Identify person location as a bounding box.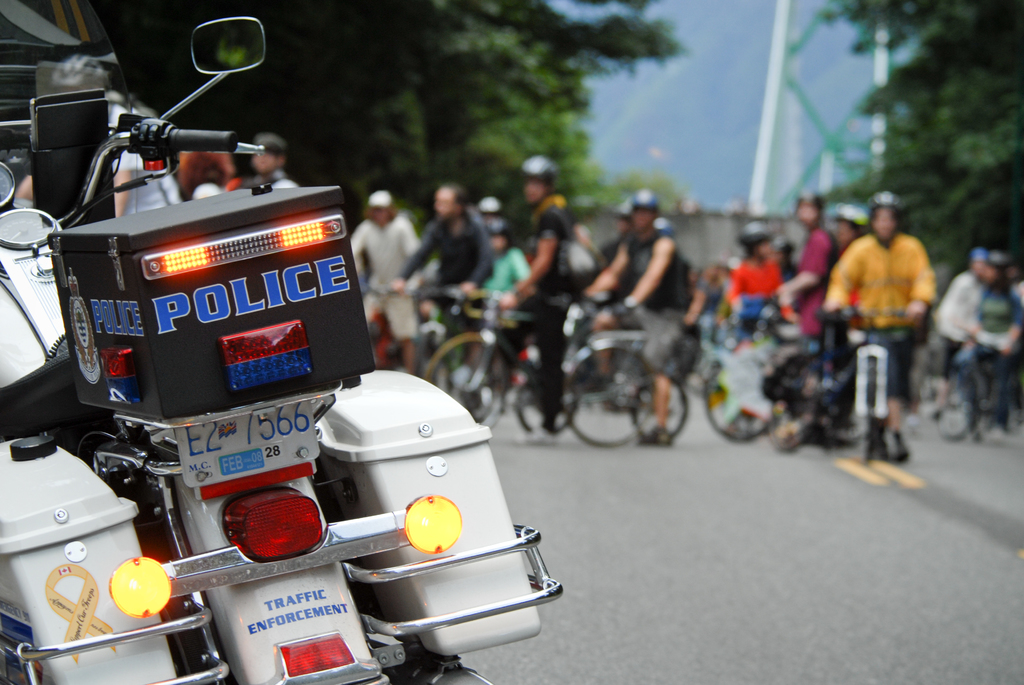
<box>350,182,428,348</box>.
